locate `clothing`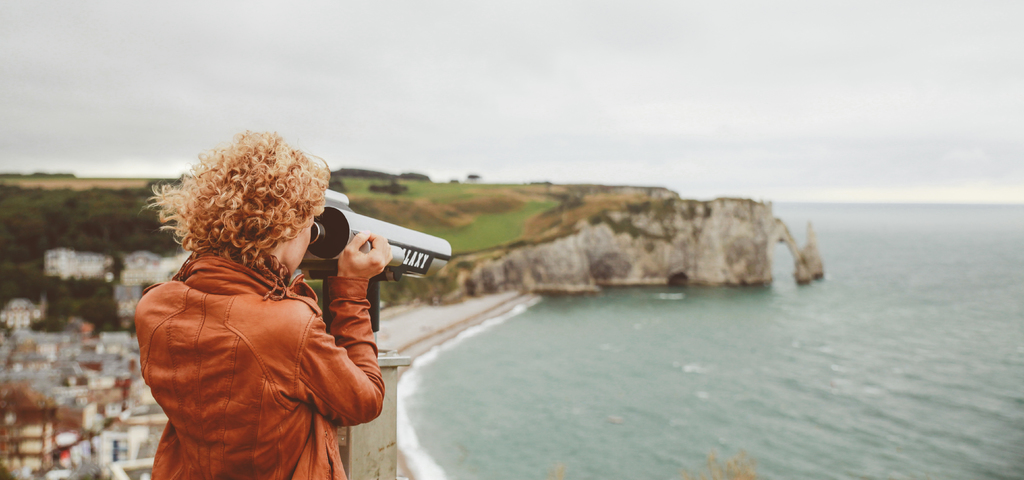
137:231:394:477
